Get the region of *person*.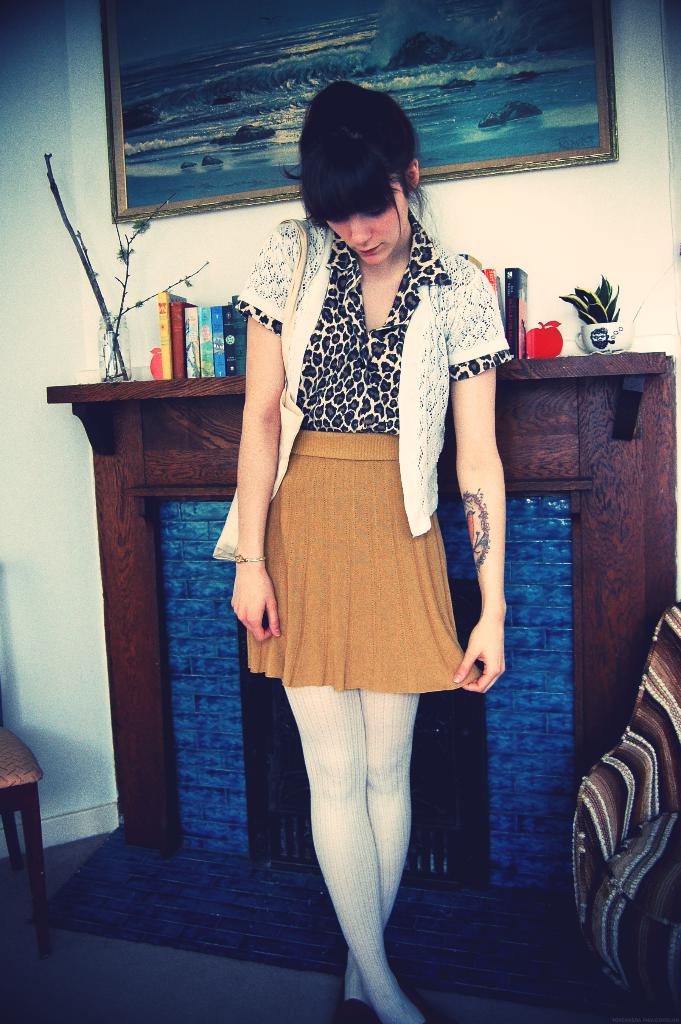
(206, 73, 507, 1021).
